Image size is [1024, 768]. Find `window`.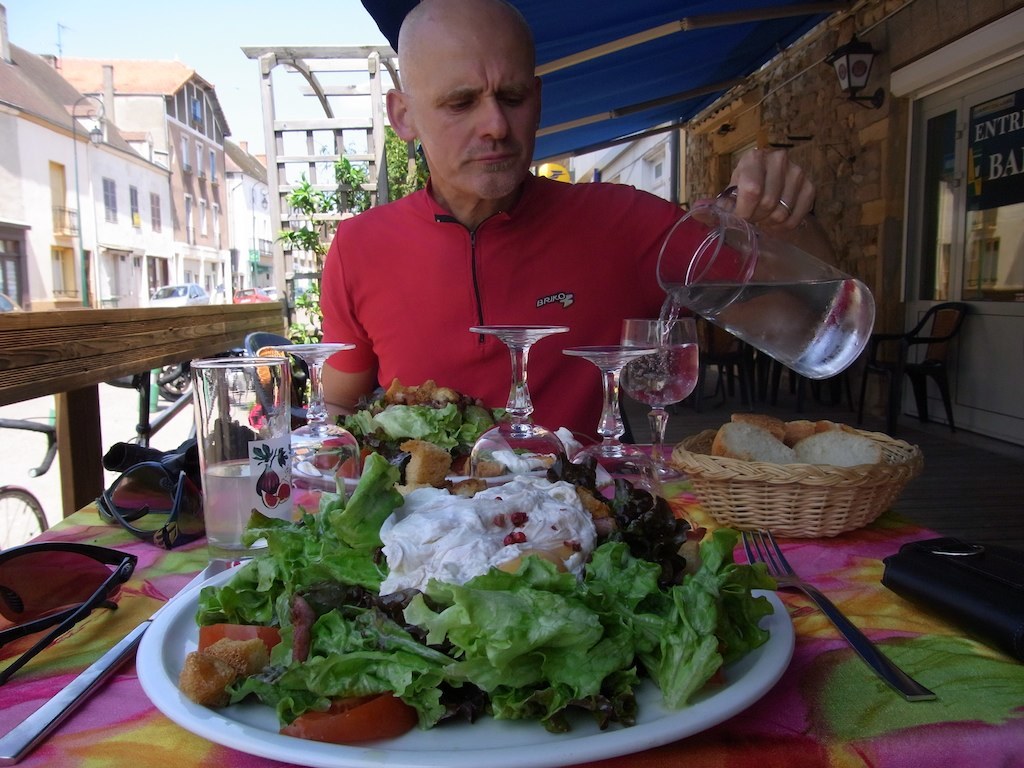
crop(205, 150, 226, 182).
